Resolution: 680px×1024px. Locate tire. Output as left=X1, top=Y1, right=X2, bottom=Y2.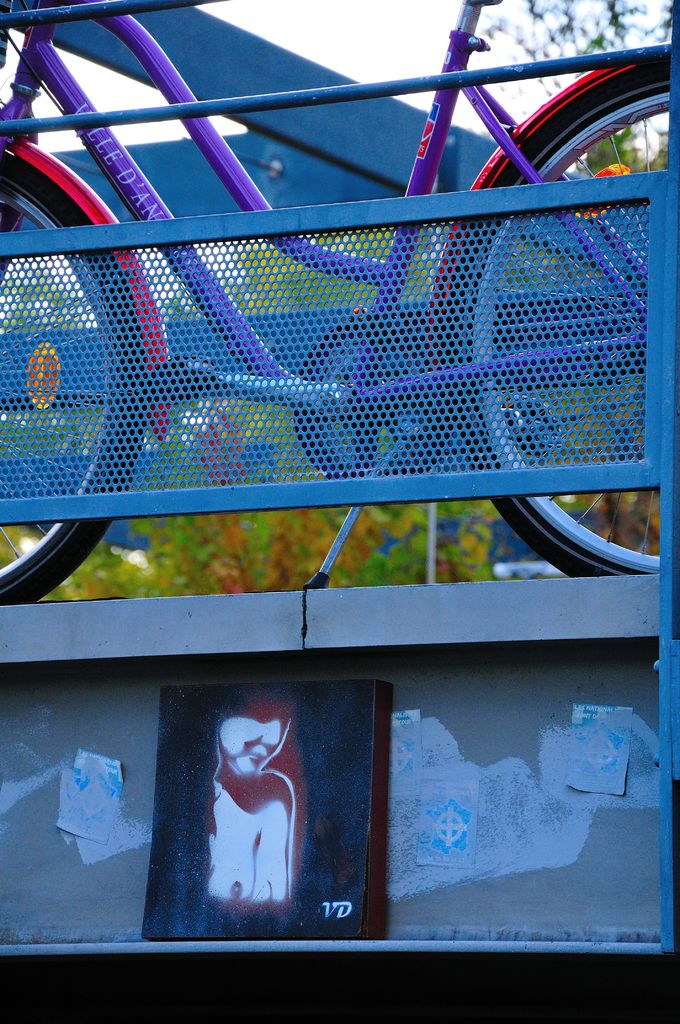
left=447, top=65, right=679, bottom=584.
